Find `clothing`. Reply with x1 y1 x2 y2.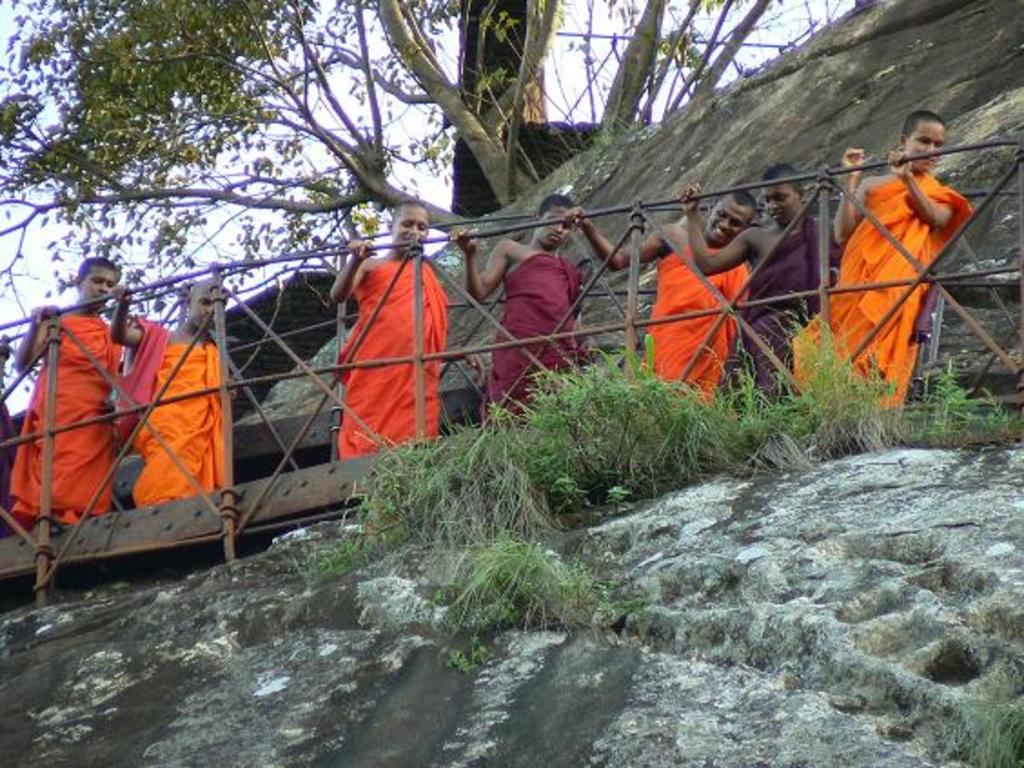
0 401 18 510.
